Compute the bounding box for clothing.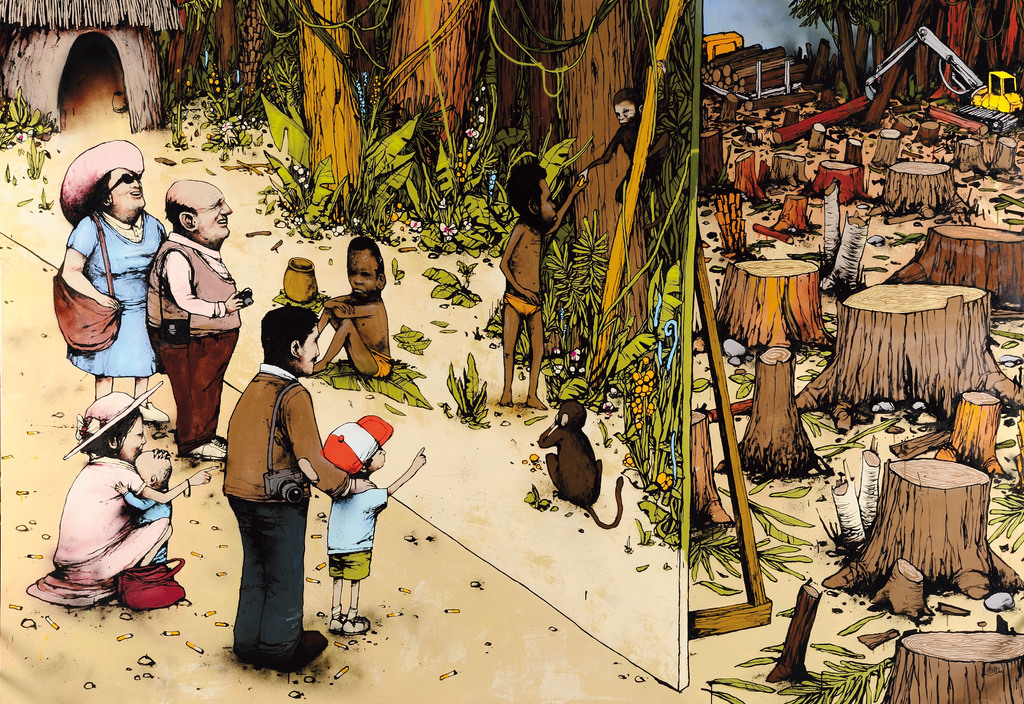
bbox=(326, 487, 386, 580).
